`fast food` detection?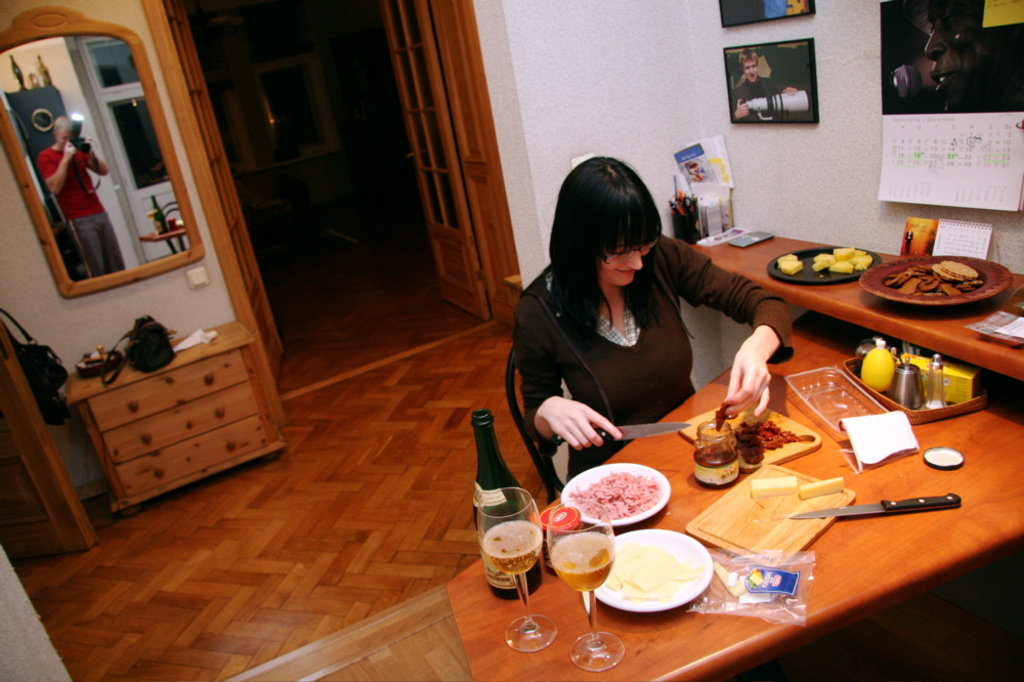
crop(812, 251, 835, 266)
